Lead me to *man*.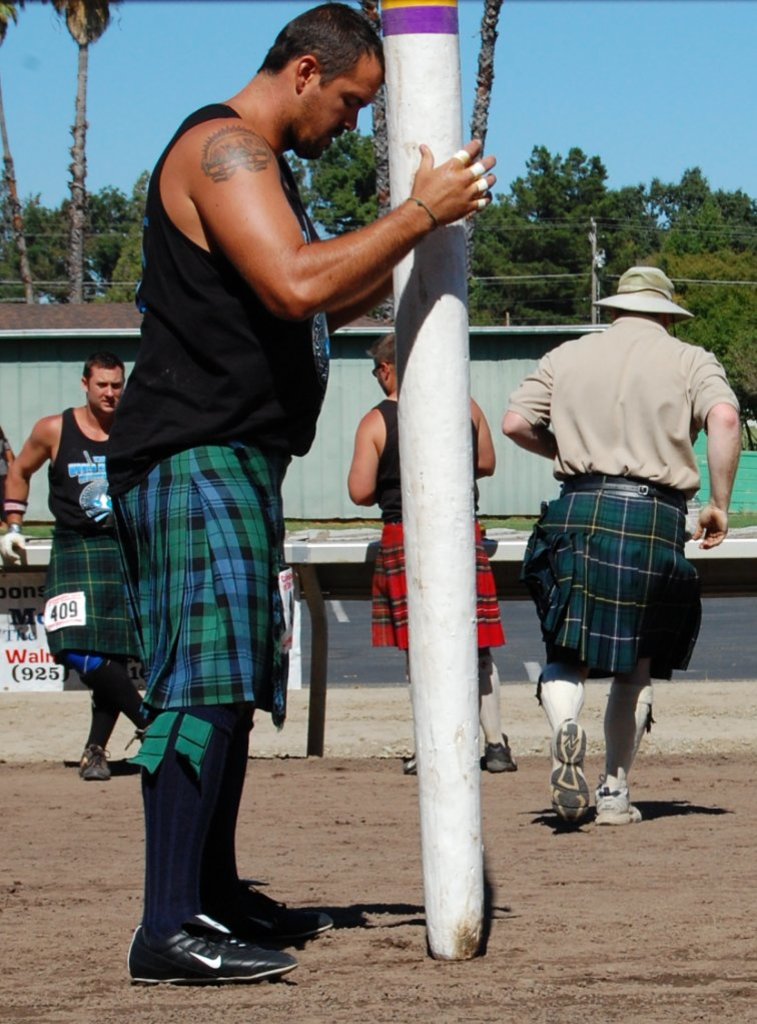
Lead to [342, 335, 521, 771].
